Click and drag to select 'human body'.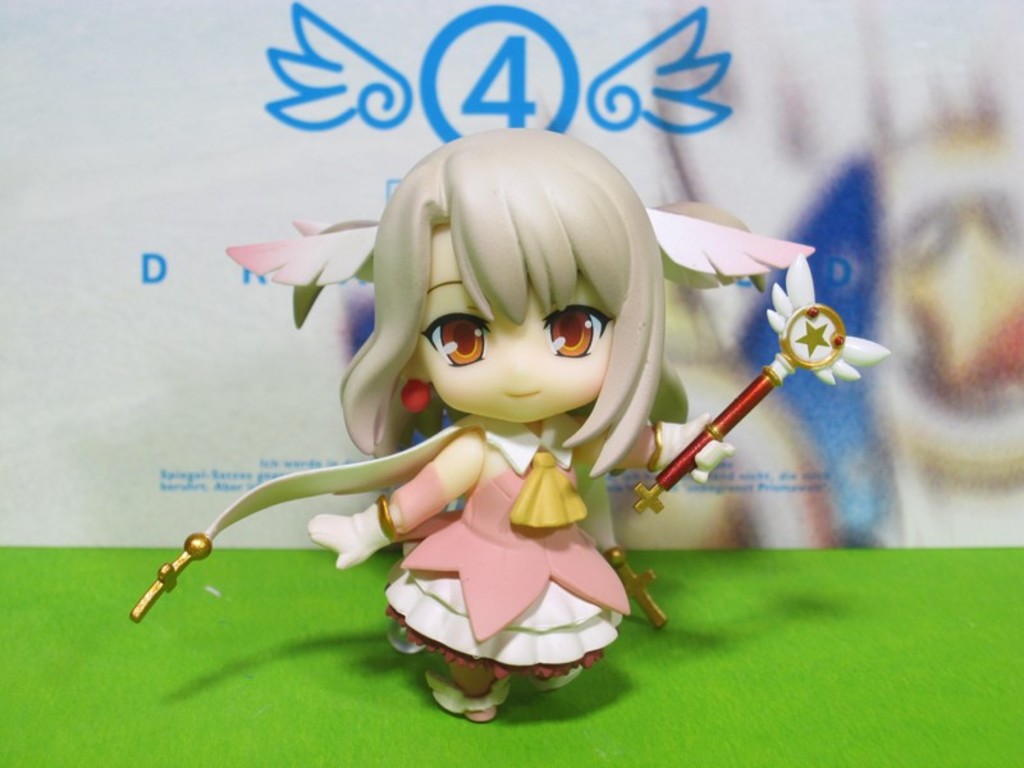
Selection: <bbox>265, 157, 717, 687</bbox>.
